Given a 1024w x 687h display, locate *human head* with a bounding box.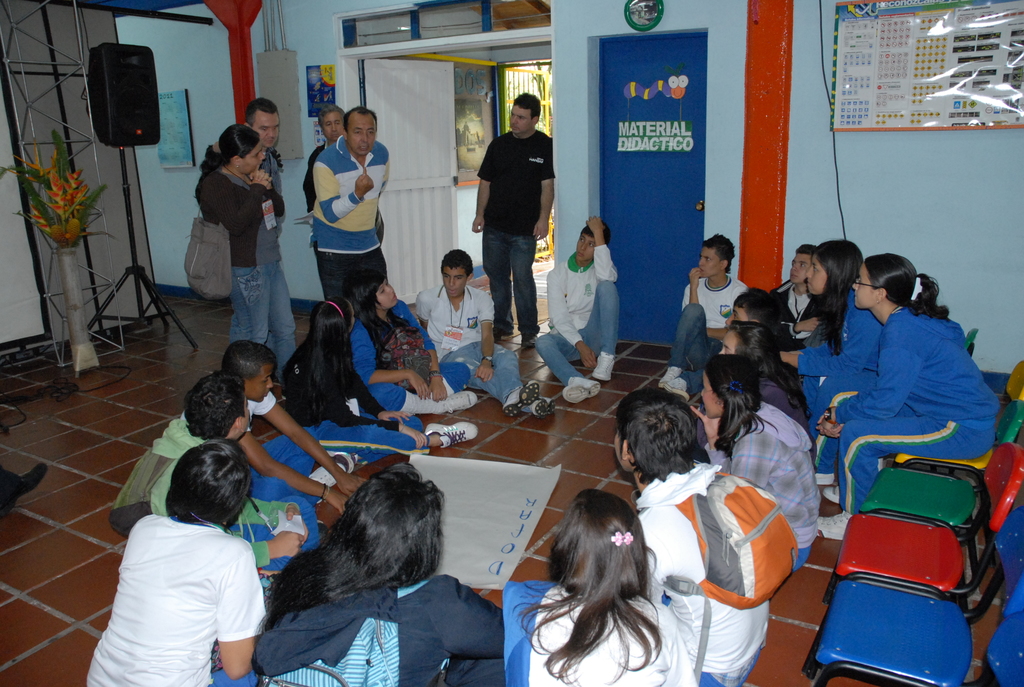
Located: bbox=(726, 286, 783, 326).
